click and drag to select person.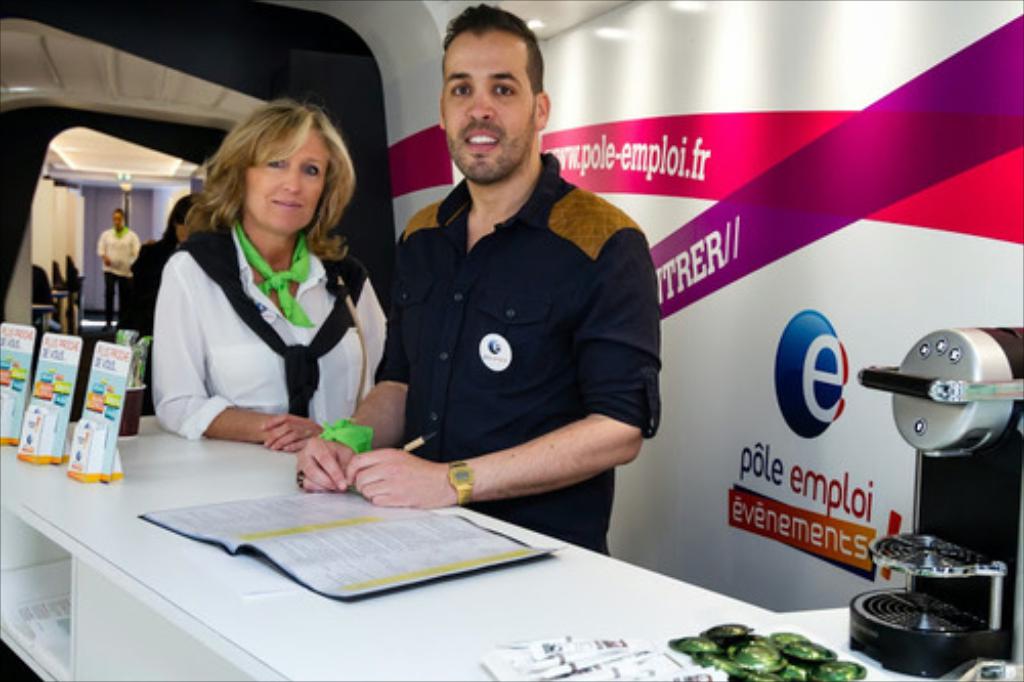
Selection: box(362, 33, 680, 592).
